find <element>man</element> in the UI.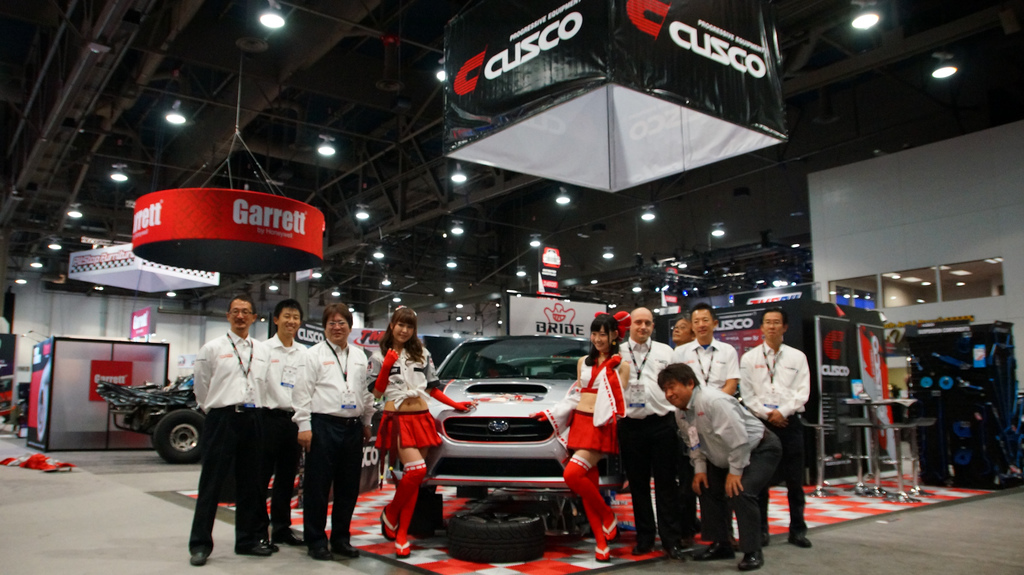
UI element at (x1=674, y1=303, x2=748, y2=543).
